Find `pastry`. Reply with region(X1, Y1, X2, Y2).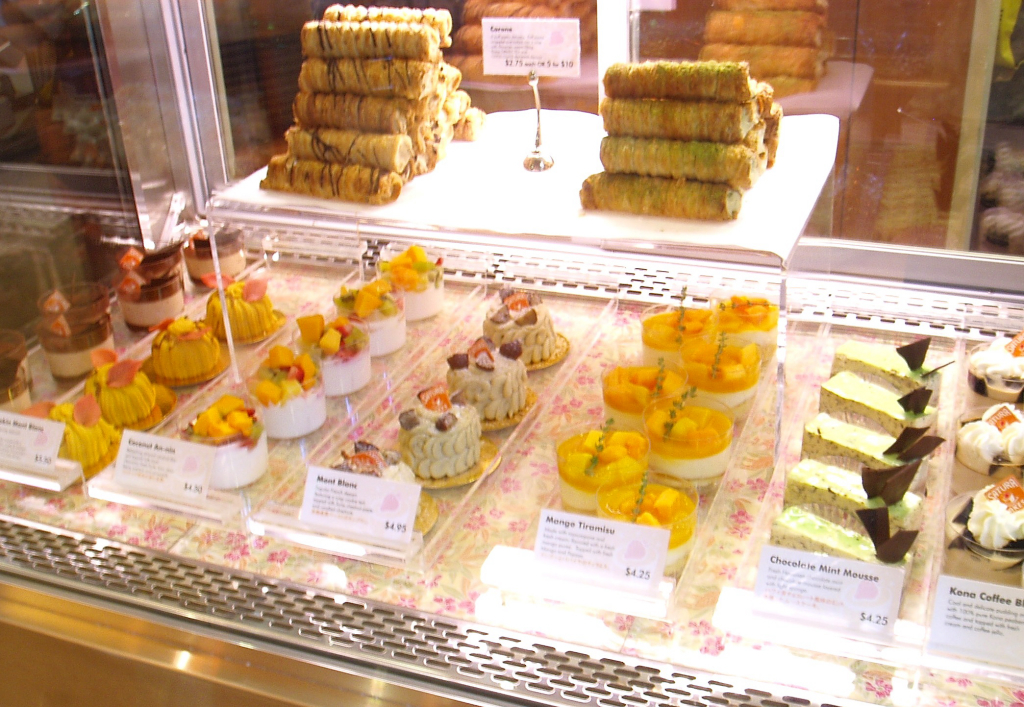
region(22, 391, 120, 468).
